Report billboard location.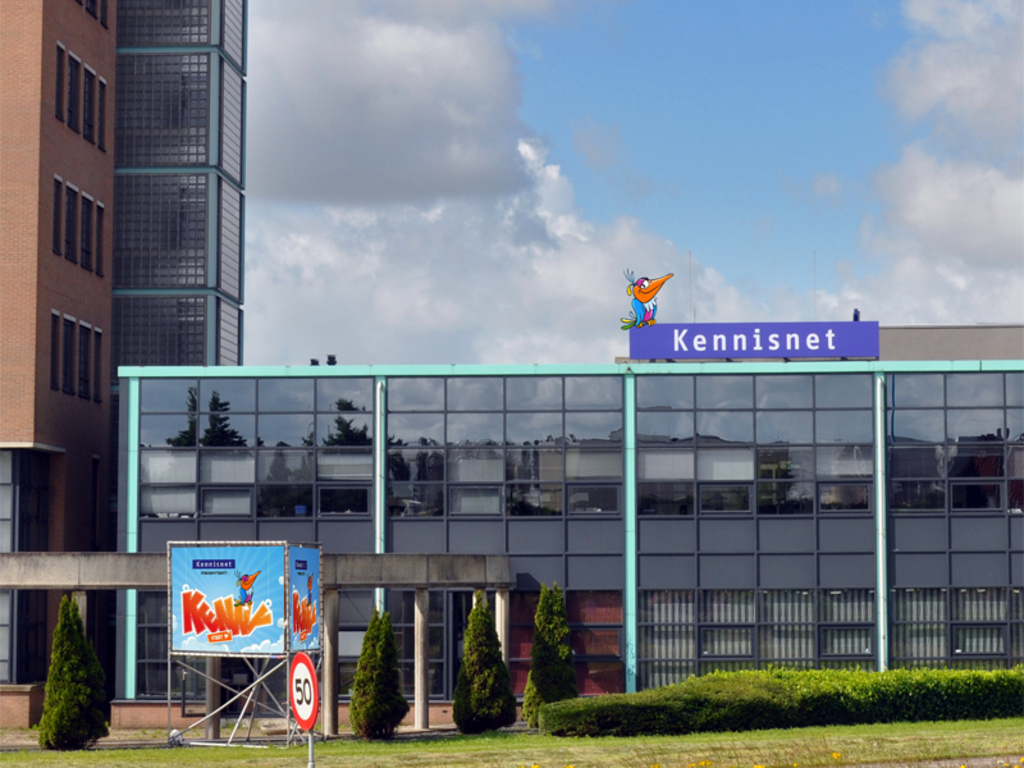
Report: <region>287, 544, 330, 648</region>.
